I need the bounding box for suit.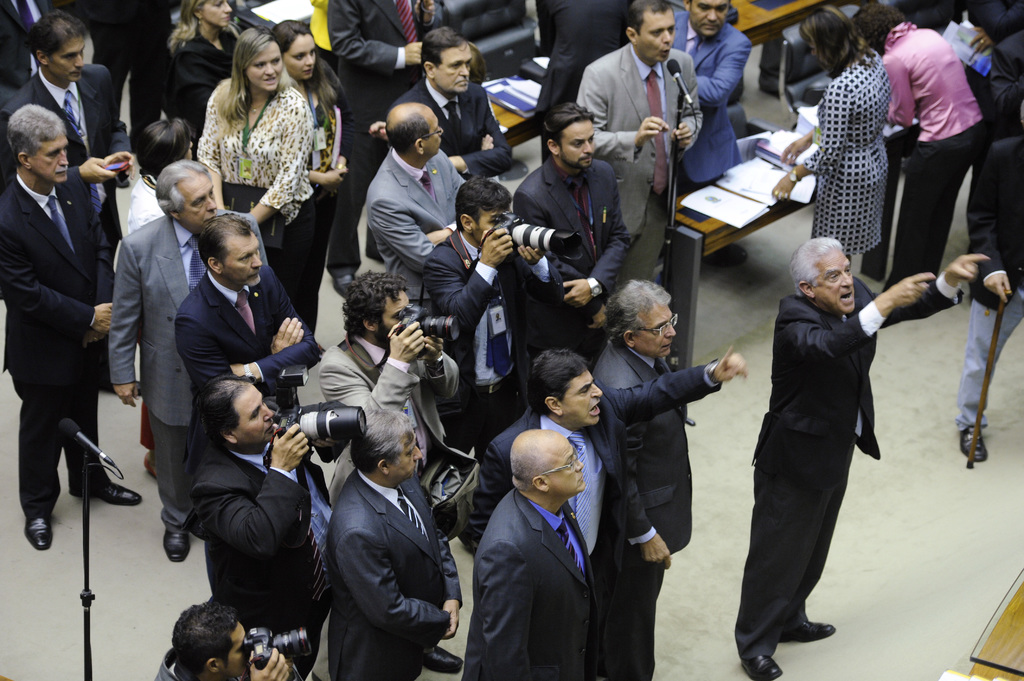
Here it is: bbox(326, 461, 463, 680).
